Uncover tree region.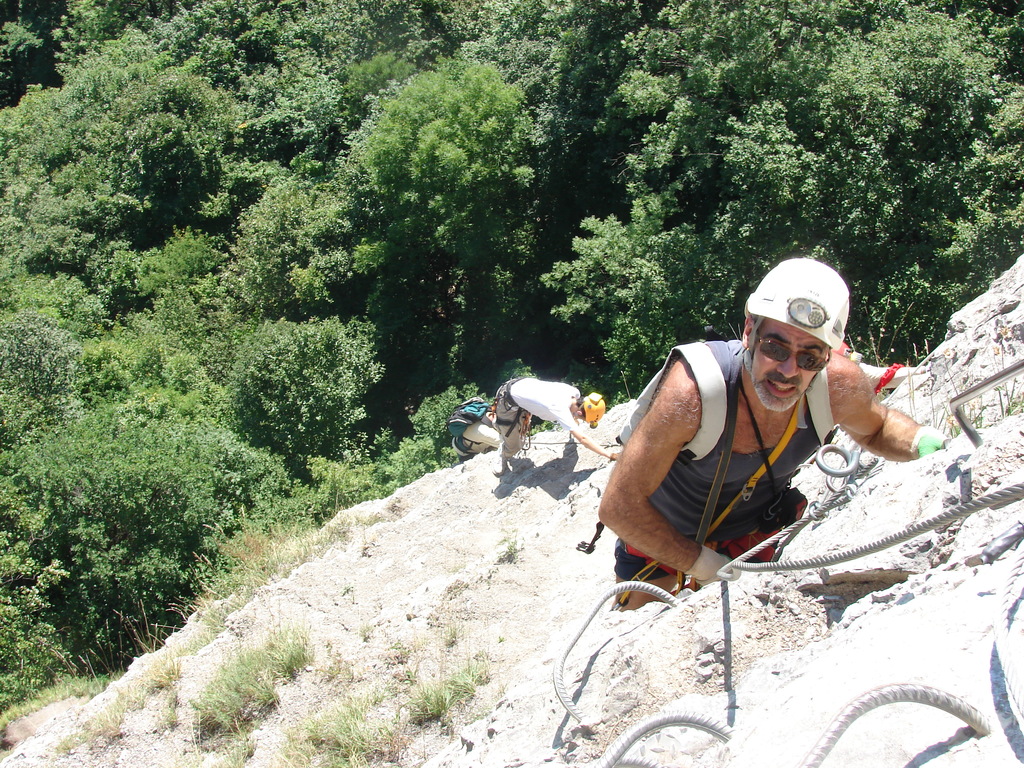
Uncovered: locate(206, 297, 384, 479).
